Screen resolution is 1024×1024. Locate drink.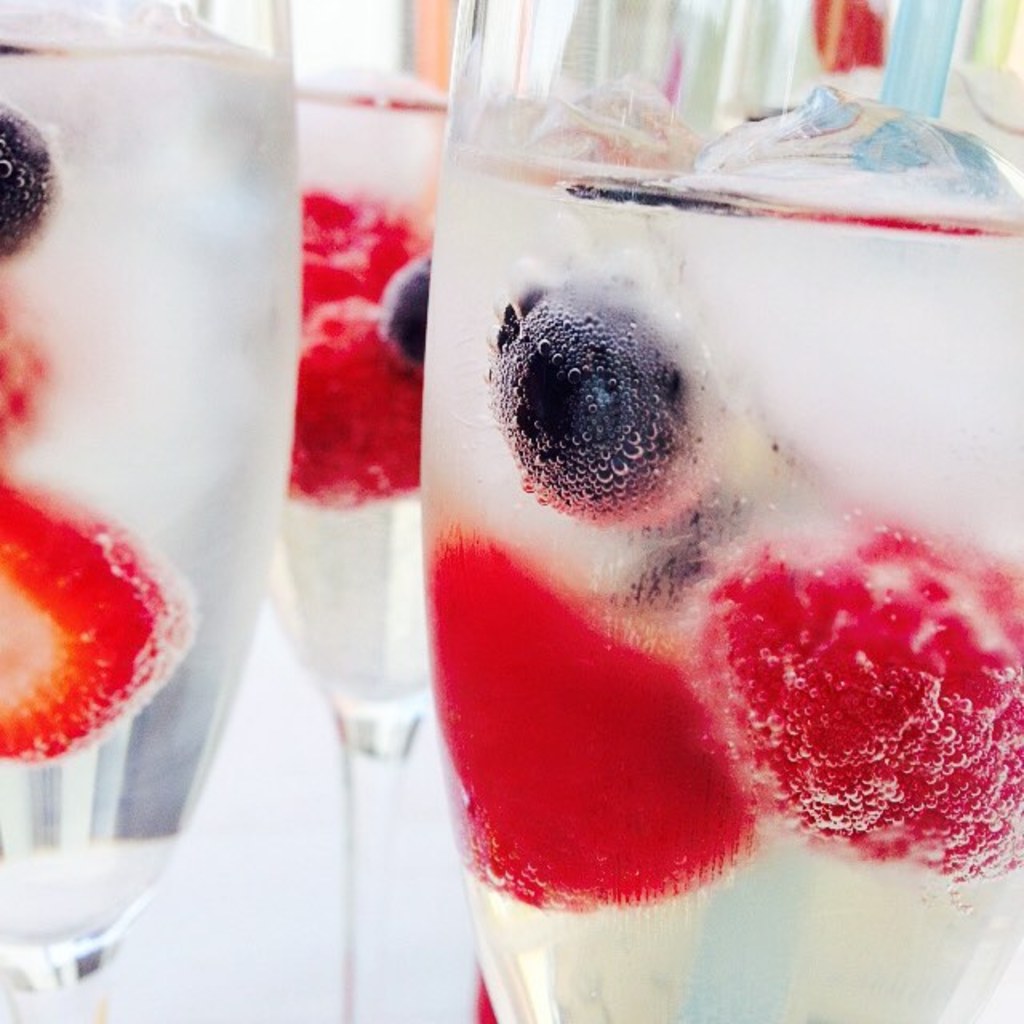
crop(370, 48, 944, 968).
